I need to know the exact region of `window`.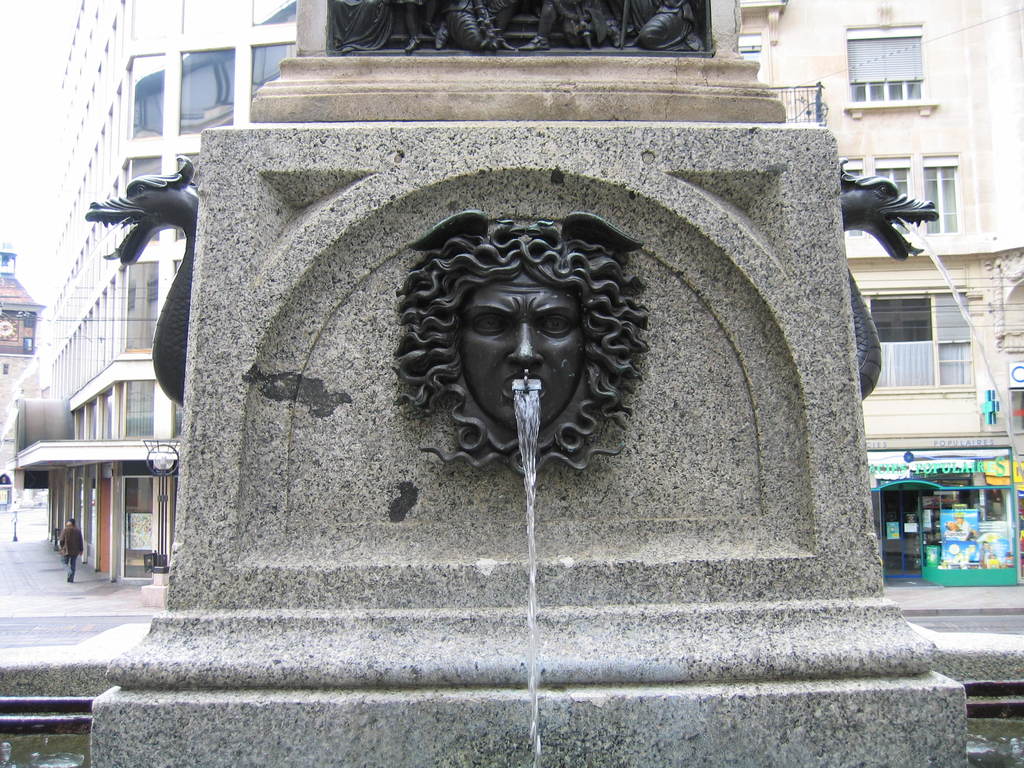
Region: box(49, 259, 179, 403).
